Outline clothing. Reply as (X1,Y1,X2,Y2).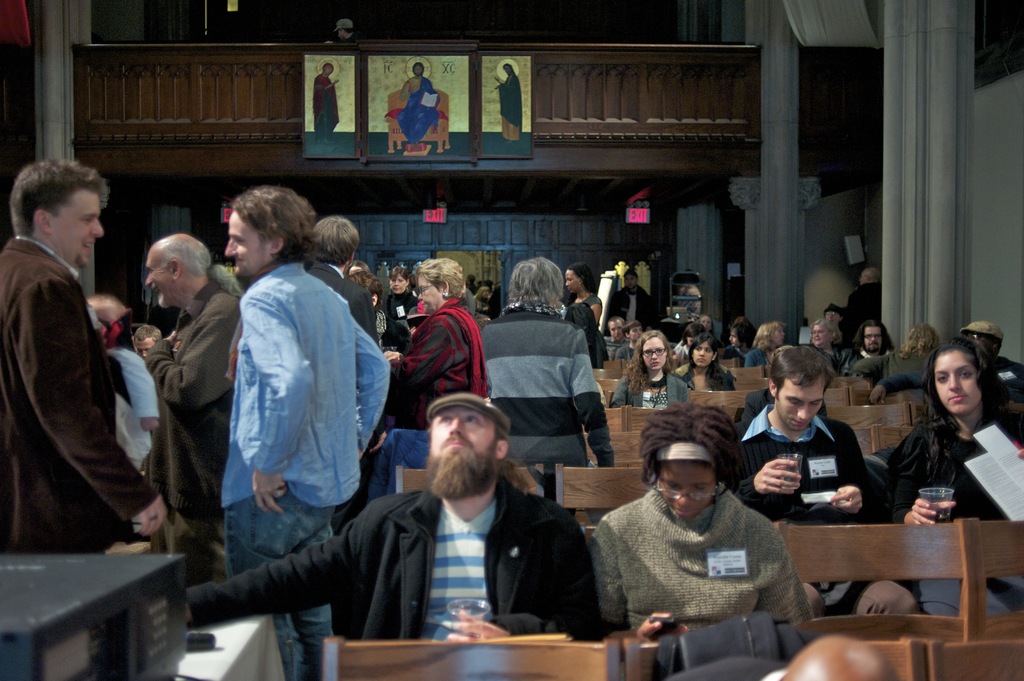
(188,476,609,643).
